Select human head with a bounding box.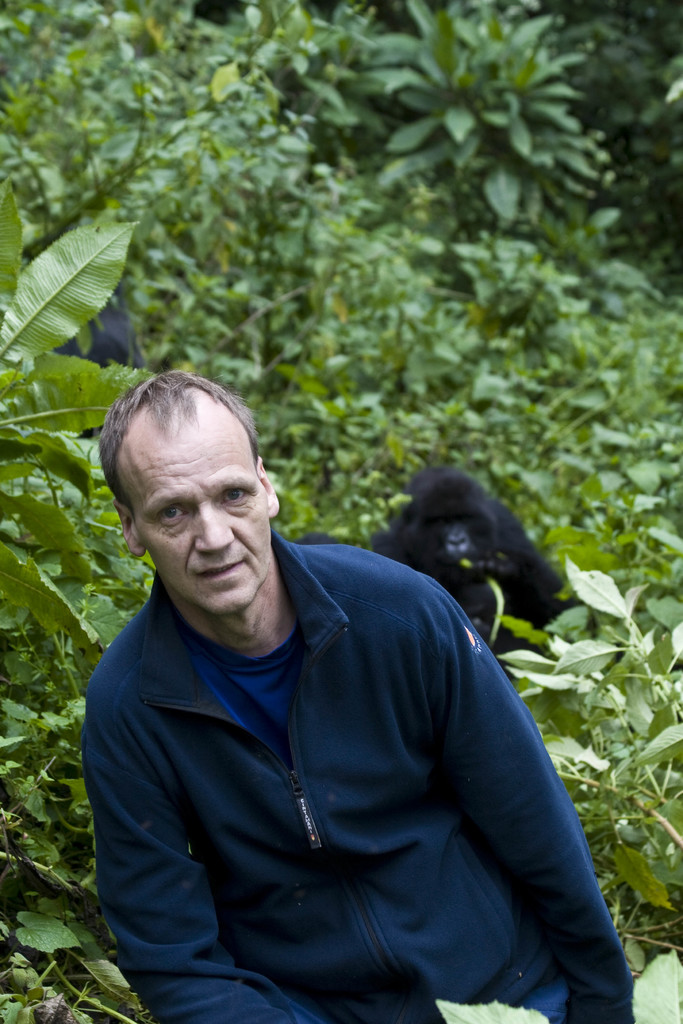
{"x1": 103, "y1": 371, "x2": 273, "y2": 588}.
